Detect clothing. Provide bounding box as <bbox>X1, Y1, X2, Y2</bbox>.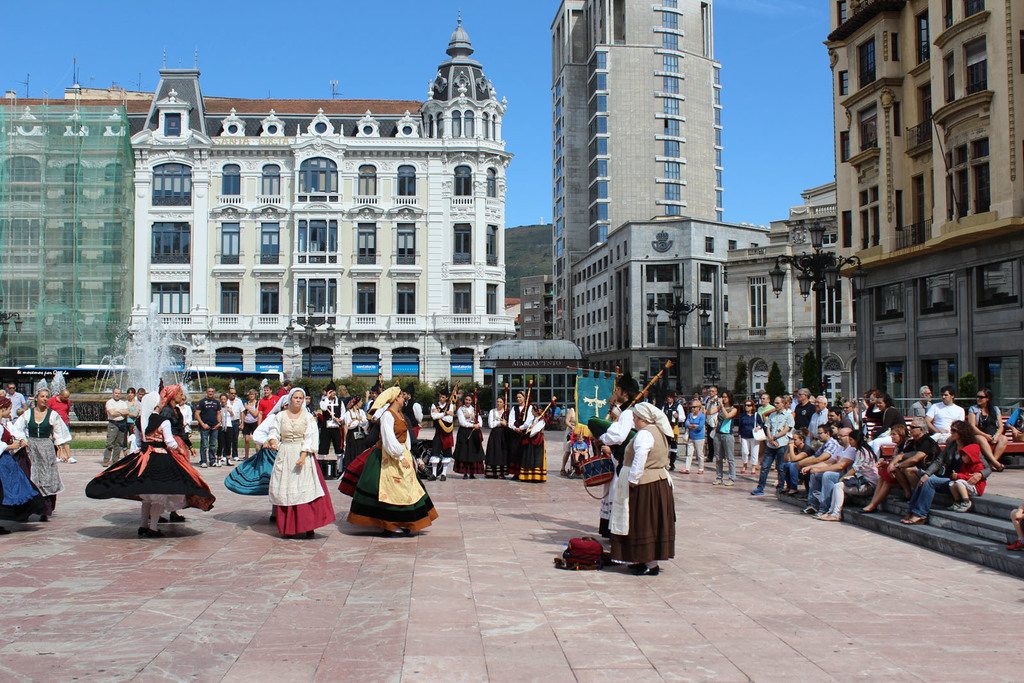
<bbox>451, 398, 490, 476</bbox>.
